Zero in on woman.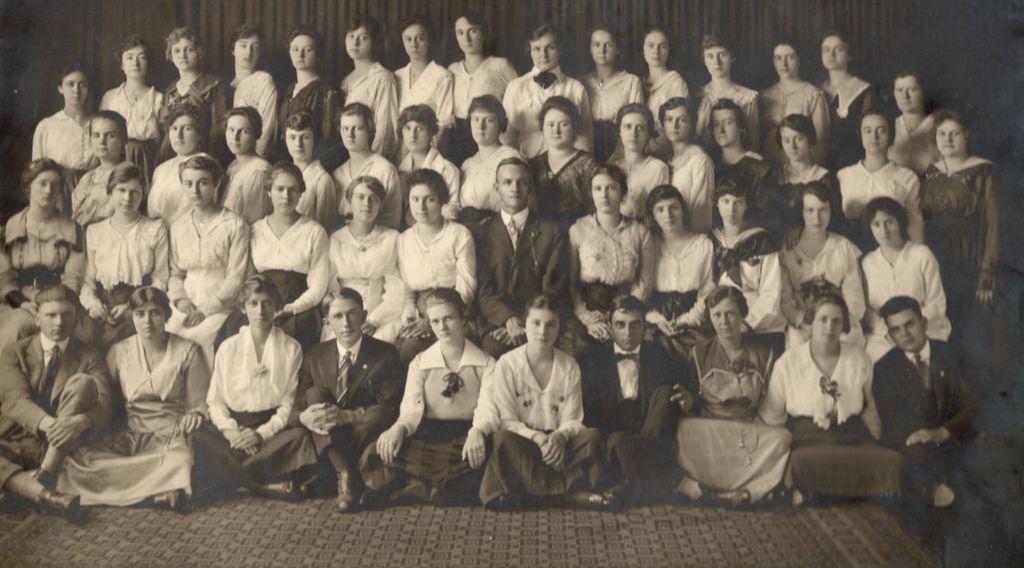
Zeroed in: (703,164,790,356).
